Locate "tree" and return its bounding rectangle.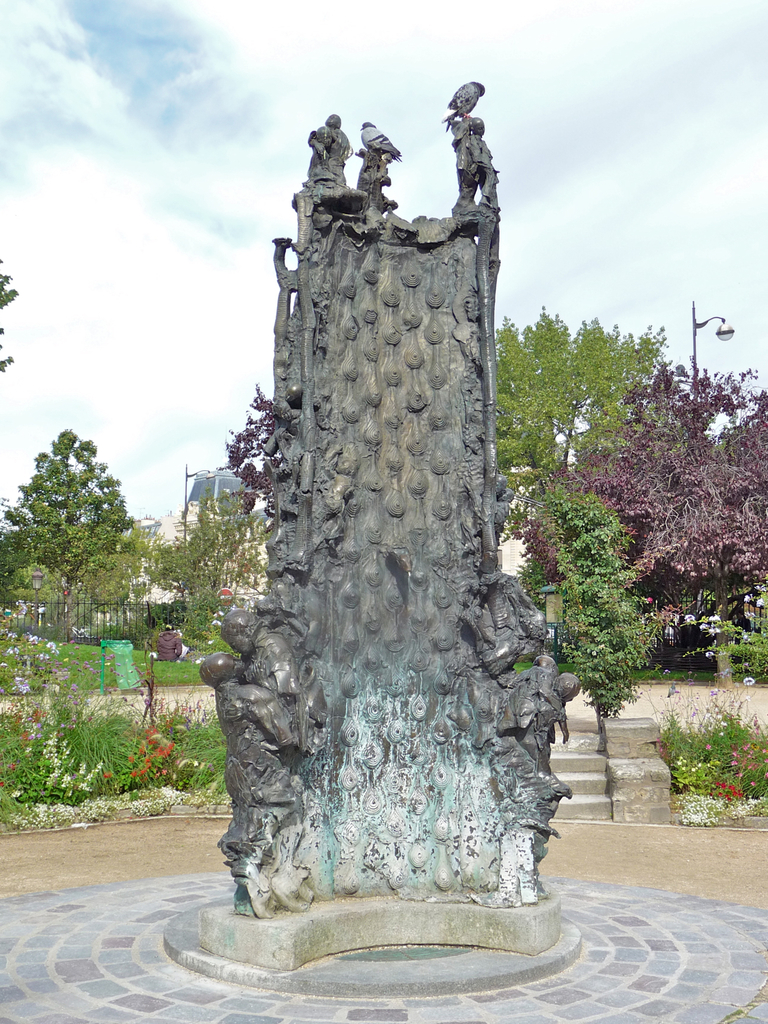
{"x1": 510, "y1": 351, "x2": 767, "y2": 677}.
